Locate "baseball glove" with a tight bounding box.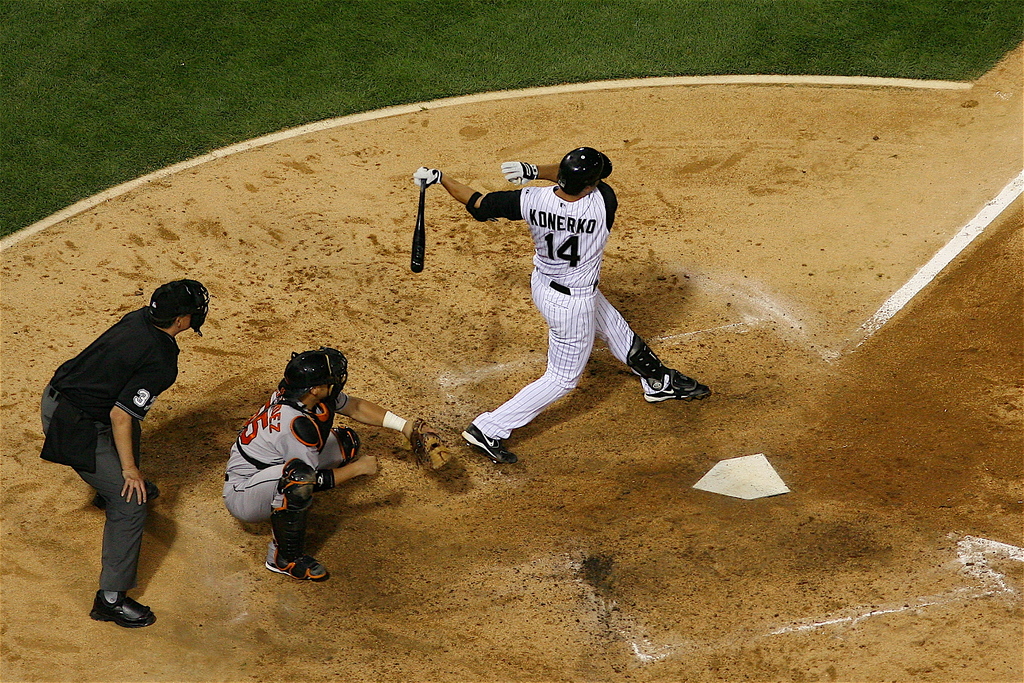
bbox=(412, 166, 445, 188).
